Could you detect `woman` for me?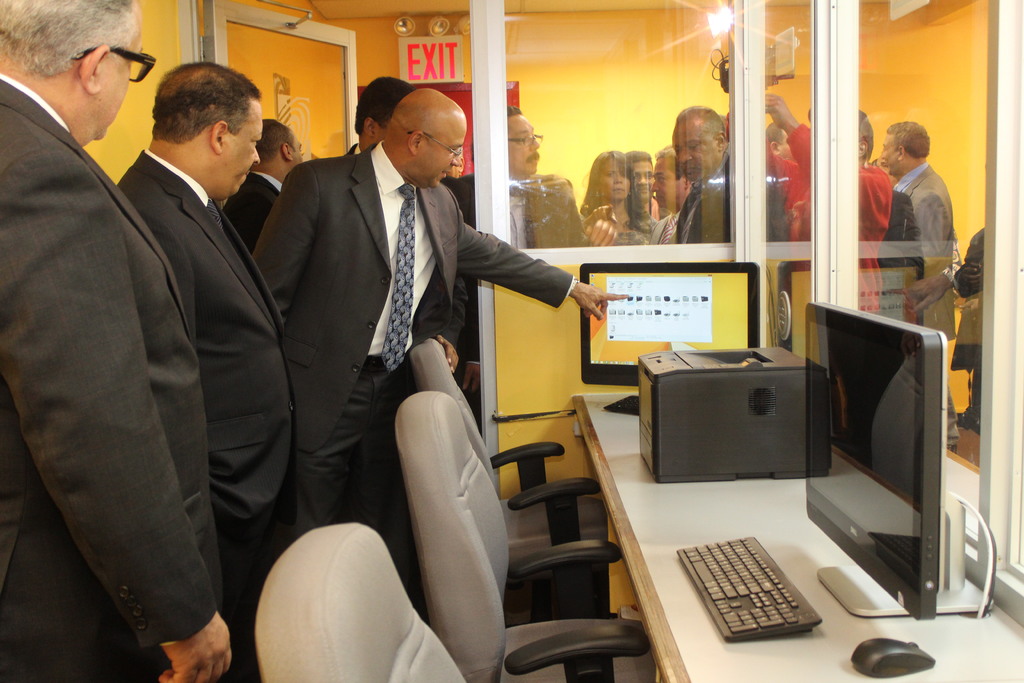
Detection result: bbox=[582, 152, 656, 244].
